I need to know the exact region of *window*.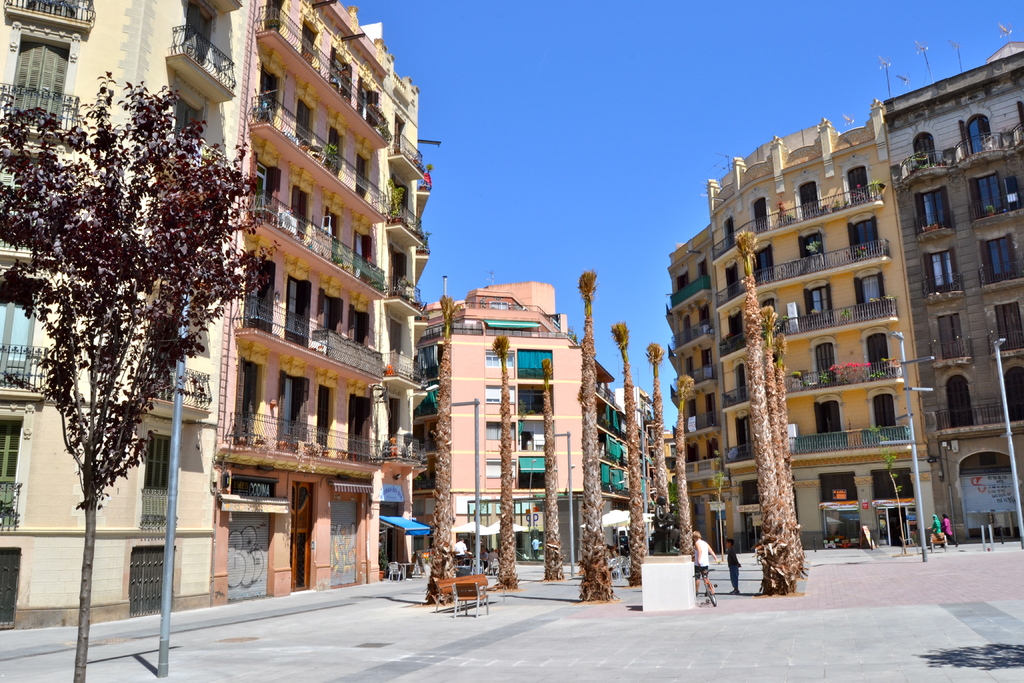
Region: bbox=[701, 393, 714, 427].
